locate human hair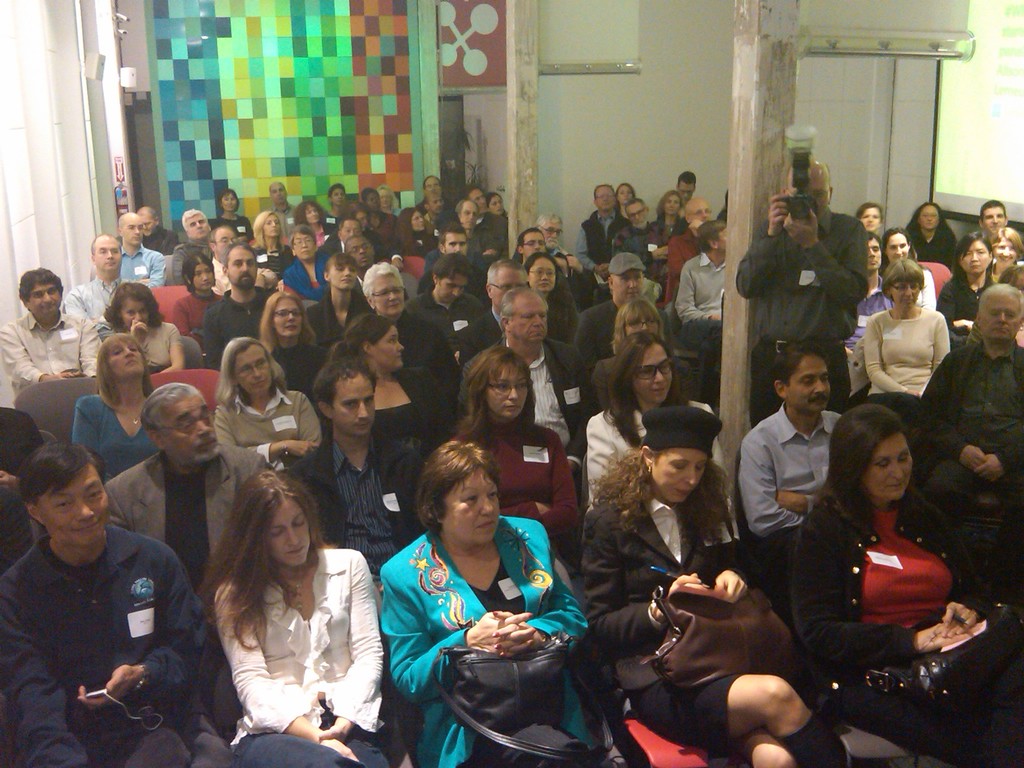
947, 230, 993, 286
